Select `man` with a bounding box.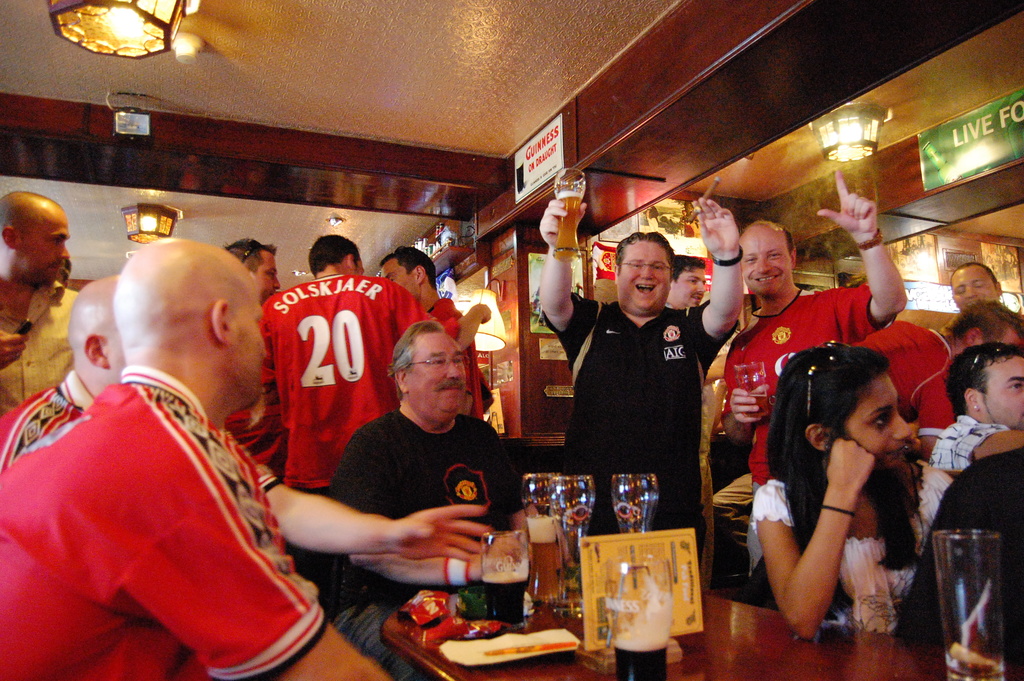
<box>939,258,1006,320</box>.
